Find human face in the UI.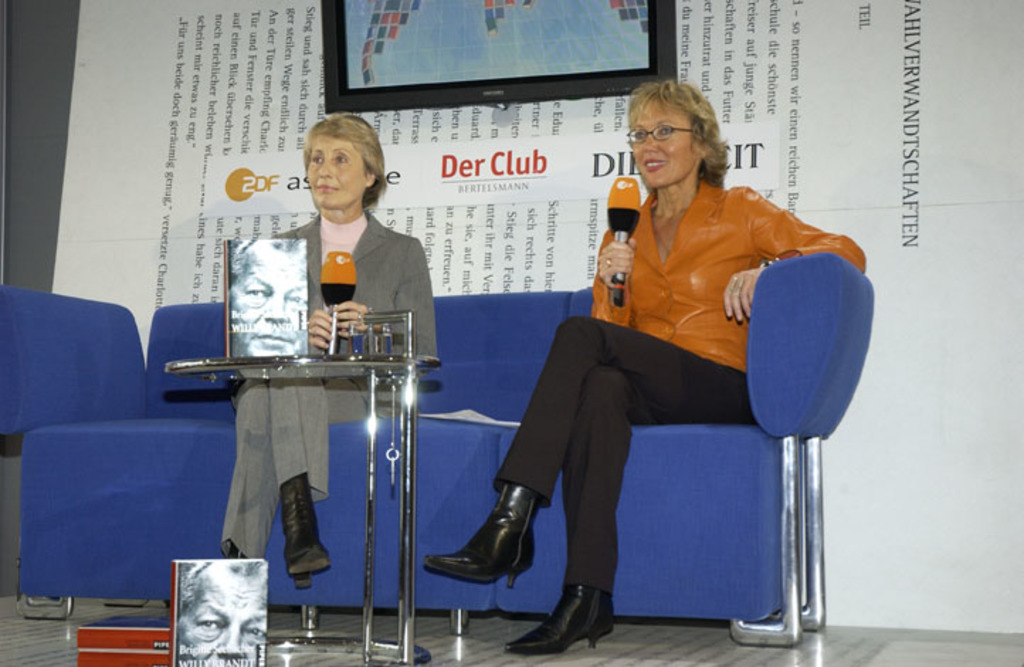
UI element at 308, 133, 367, 206.
